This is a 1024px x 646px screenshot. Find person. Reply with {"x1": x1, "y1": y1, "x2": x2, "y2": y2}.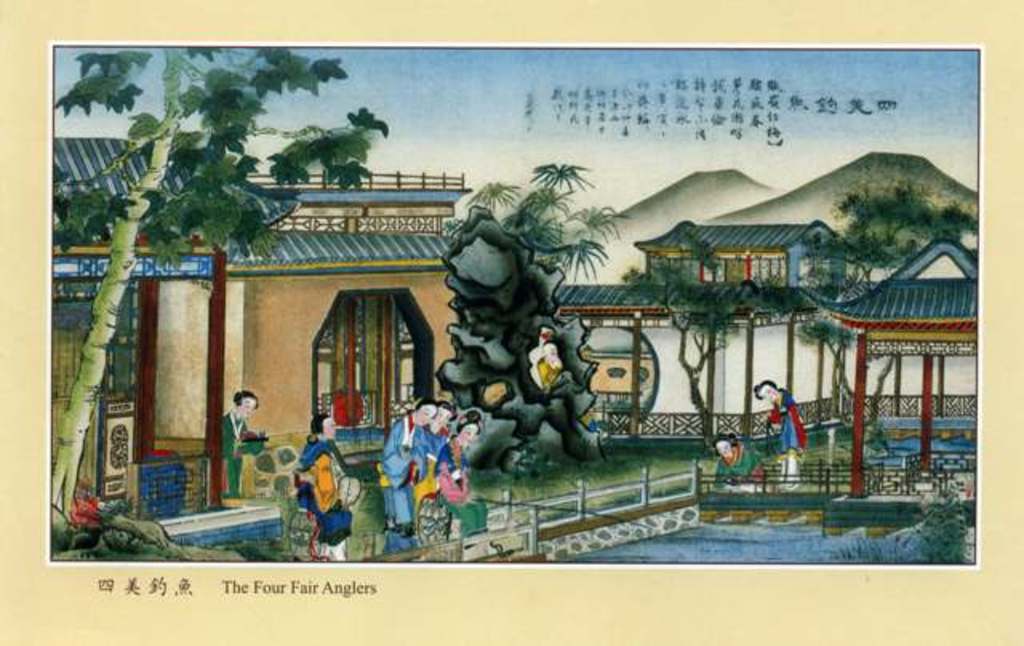
{"x1": 218, "y1": 392, "x2": 264, "y2": 502}.
